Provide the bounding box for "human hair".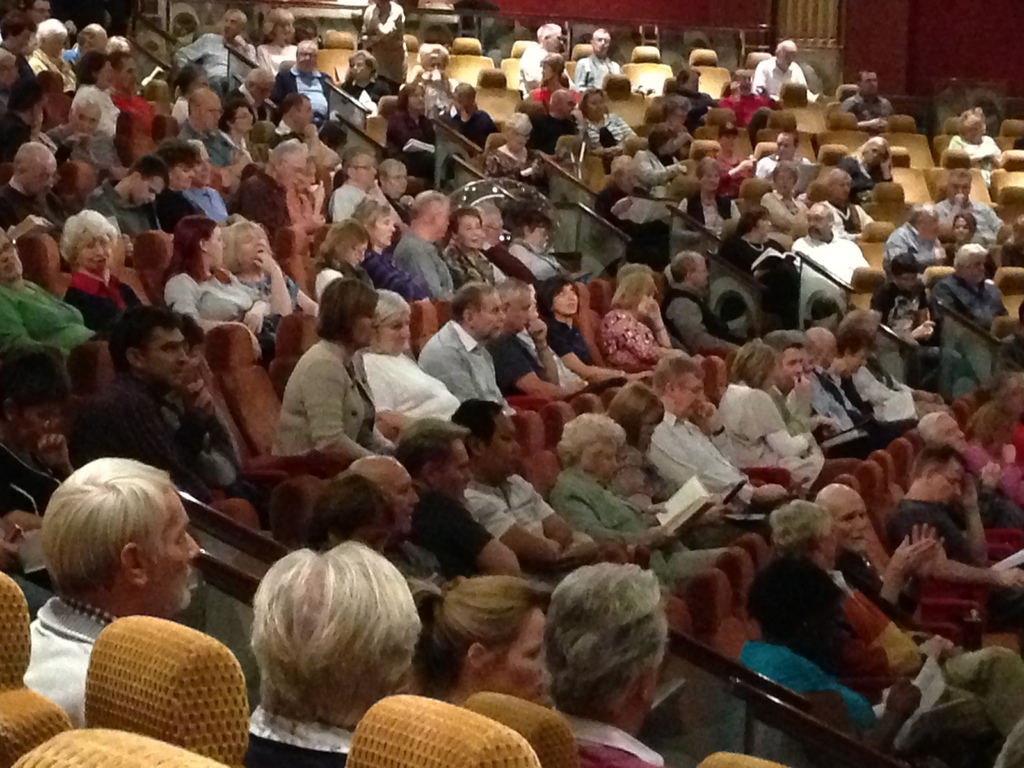
{"x1": 387, "y1": 412, "x2": 476, "y2": 487}.
